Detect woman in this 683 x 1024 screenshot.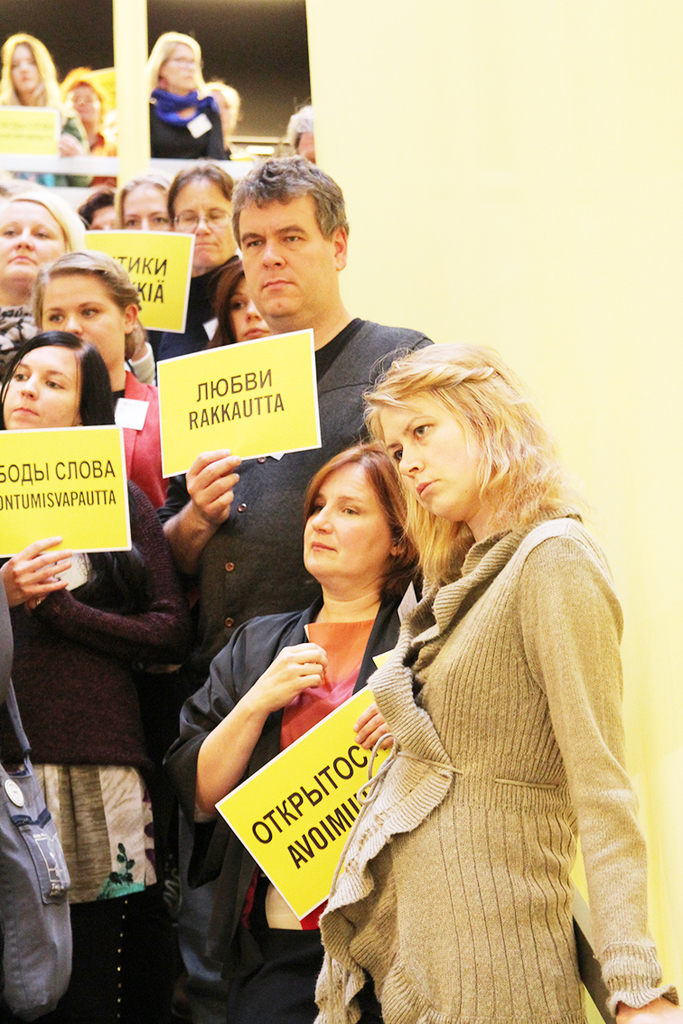
Detection: crop(0, 328, 183, 1023).
